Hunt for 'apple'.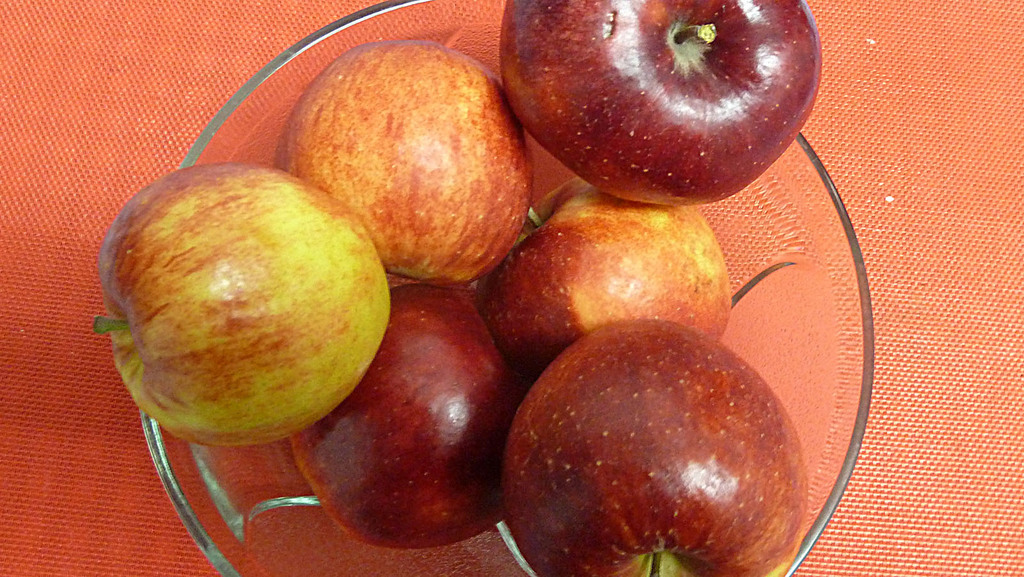
Hunted down at bbox=(283, 277, 527, 555).
